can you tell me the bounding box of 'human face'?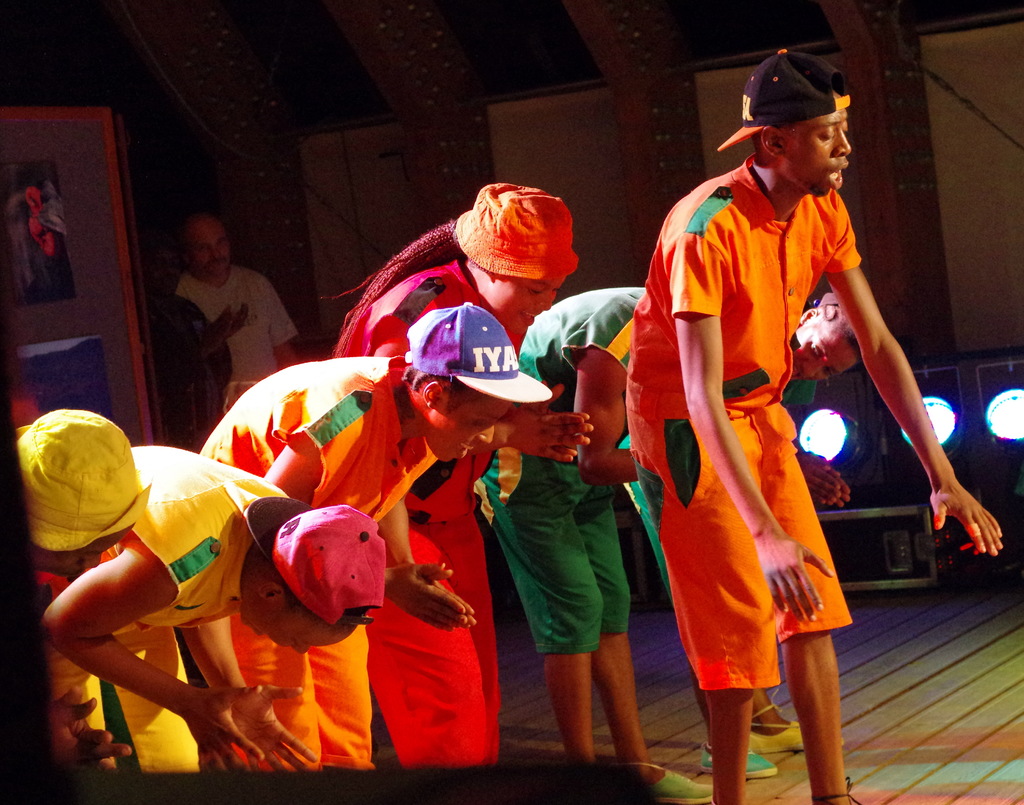
box(191, 222, 227, 277).
